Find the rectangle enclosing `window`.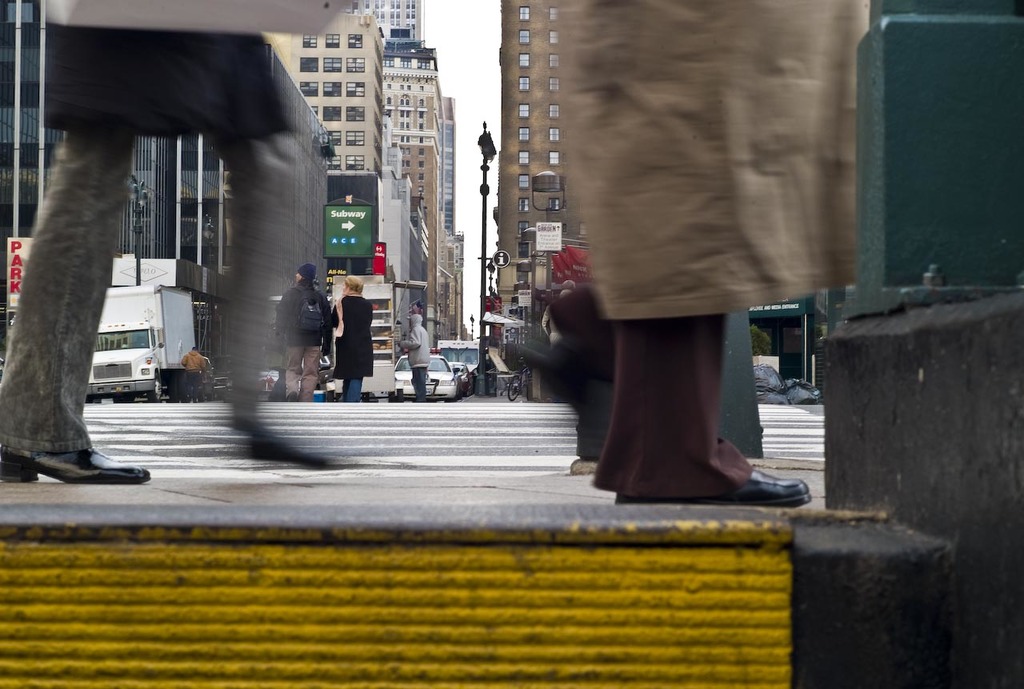
(x1=547, y1=150, x2=560, y2=164).
